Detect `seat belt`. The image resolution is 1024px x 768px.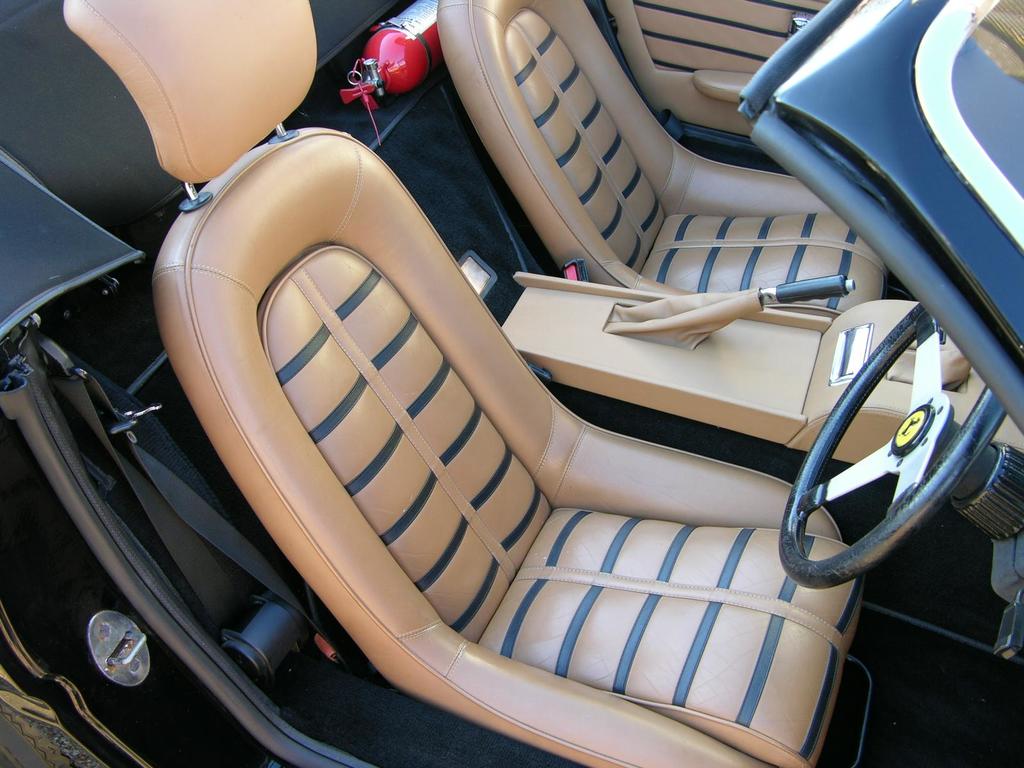
region(29, 324, 351, 663).
